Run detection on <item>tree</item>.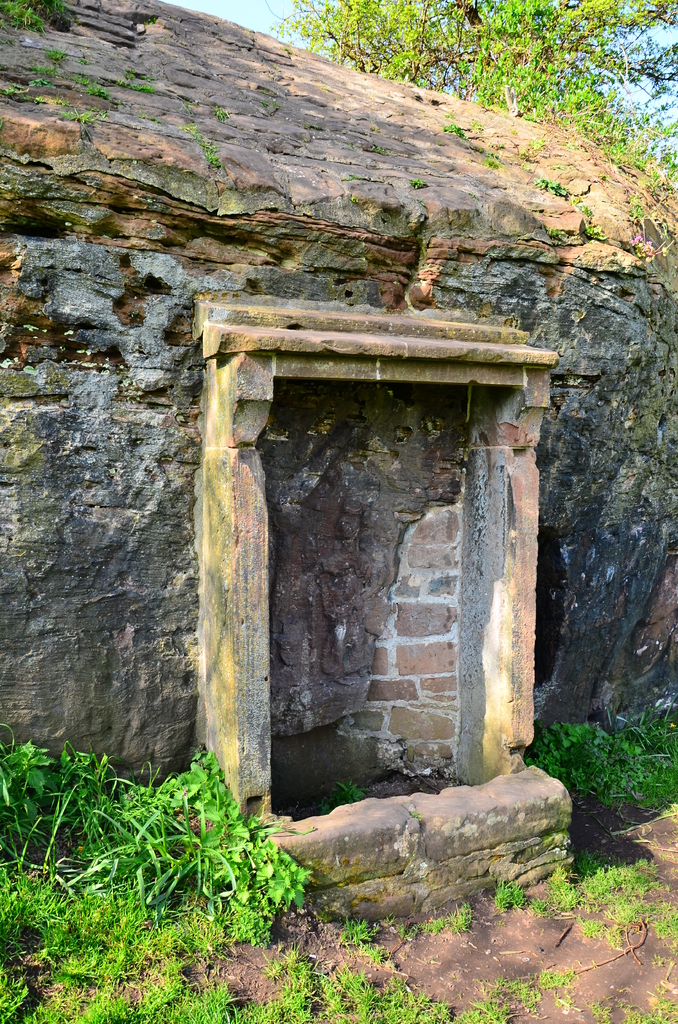
Result: BBox(517, 717, 677, 835).
